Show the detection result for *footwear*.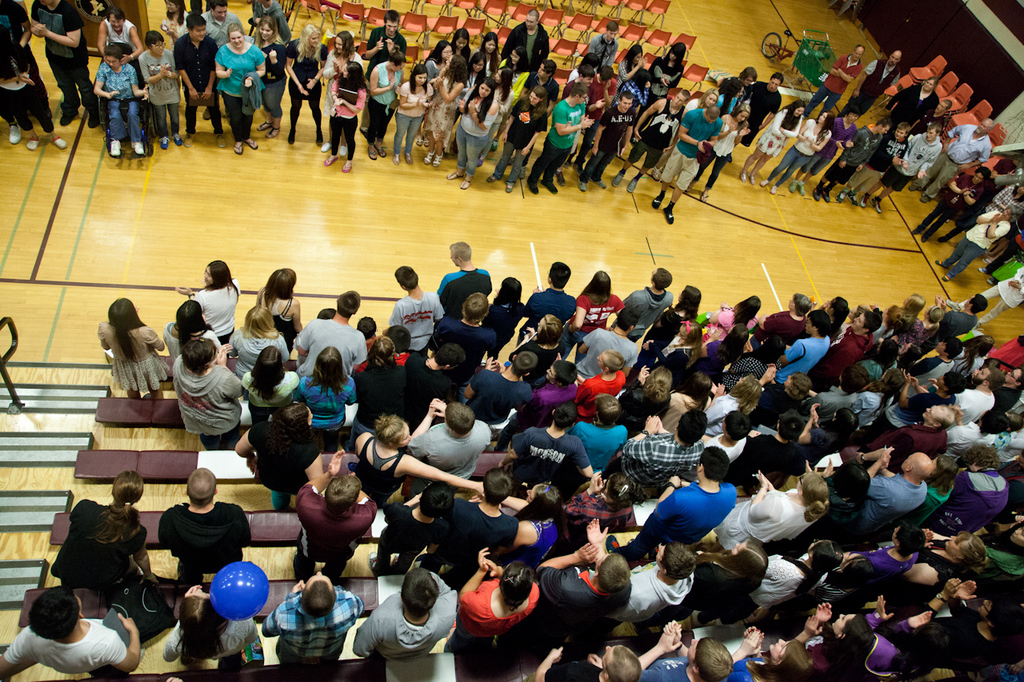
box(232, 141, 242, 159).
